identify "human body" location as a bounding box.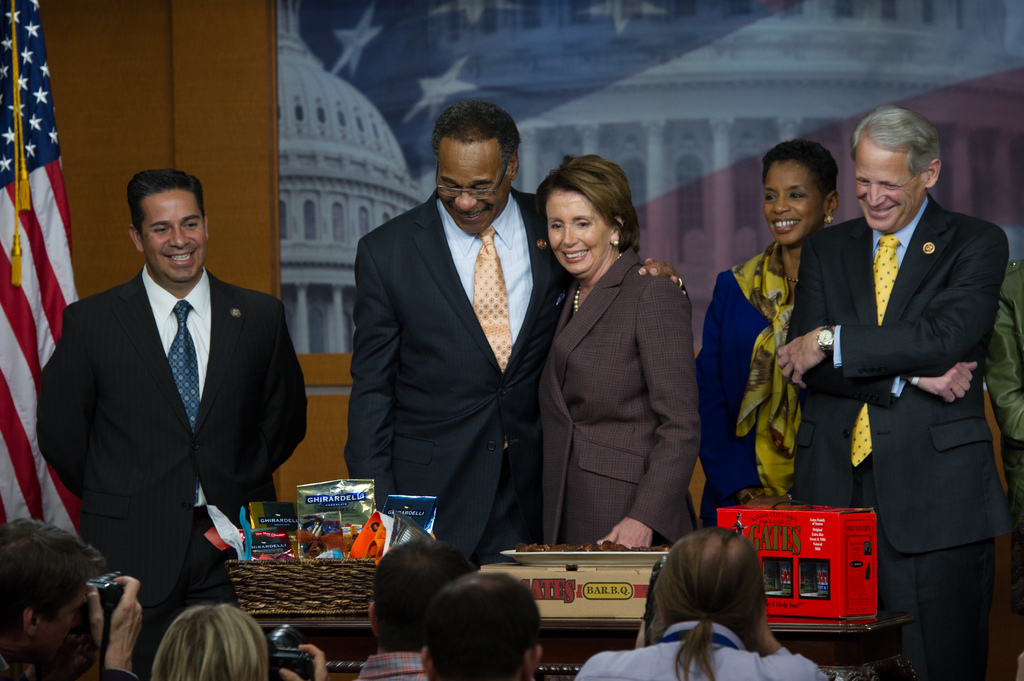
bbox=[337, 187, 693, 568].
